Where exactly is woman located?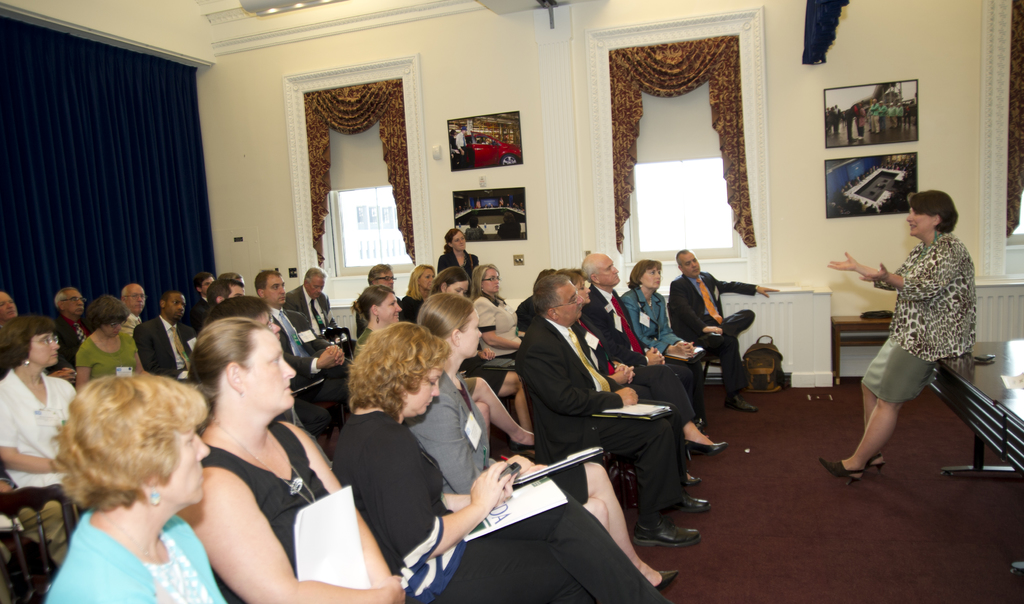
Its bounding box is 181:321:407:603.
